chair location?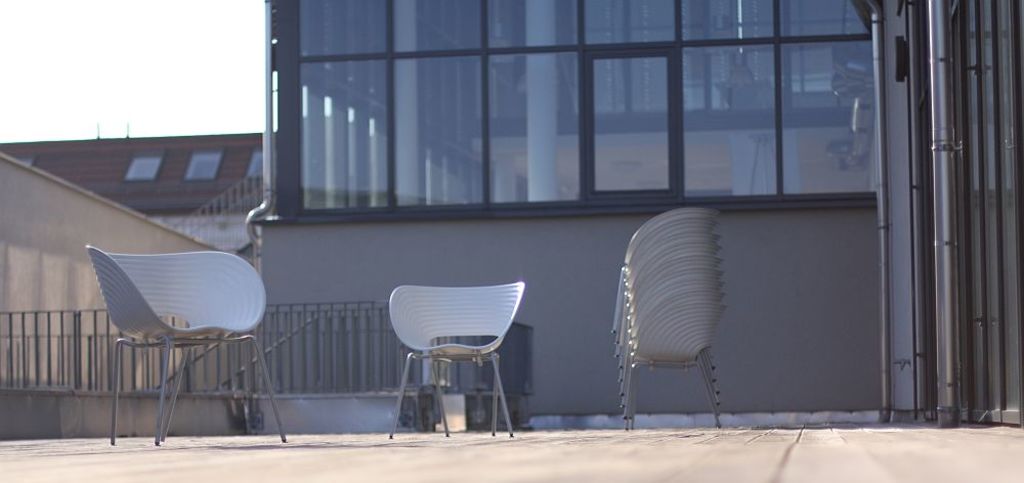
<bbox>88, 249, 292, 444</bbox>
